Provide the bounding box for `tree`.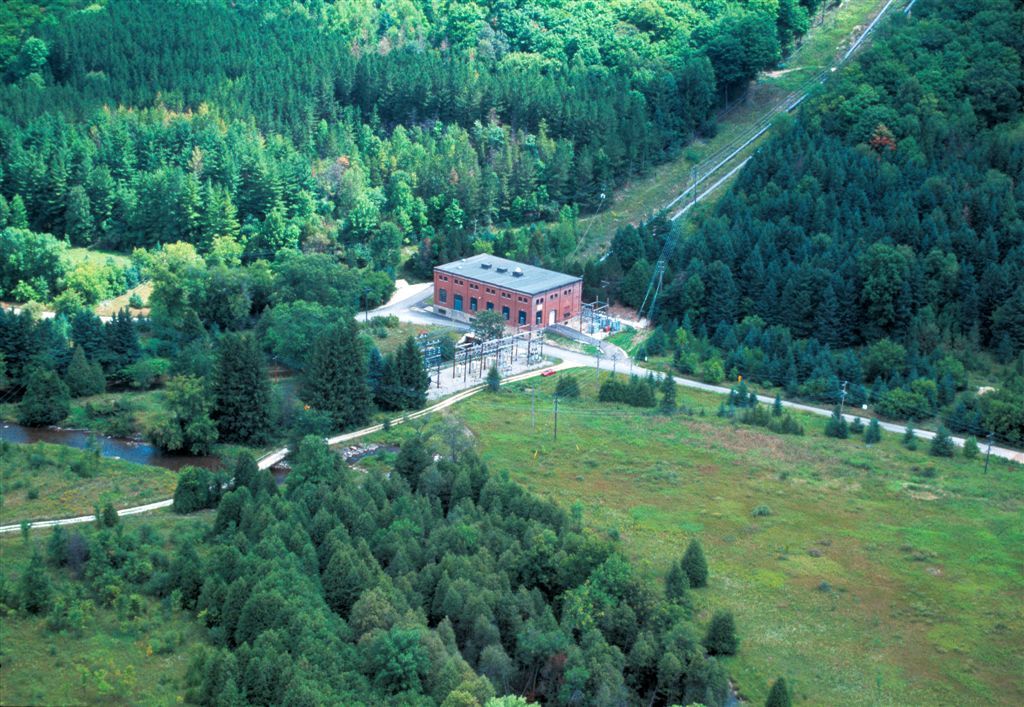
[205,330,273,434].
